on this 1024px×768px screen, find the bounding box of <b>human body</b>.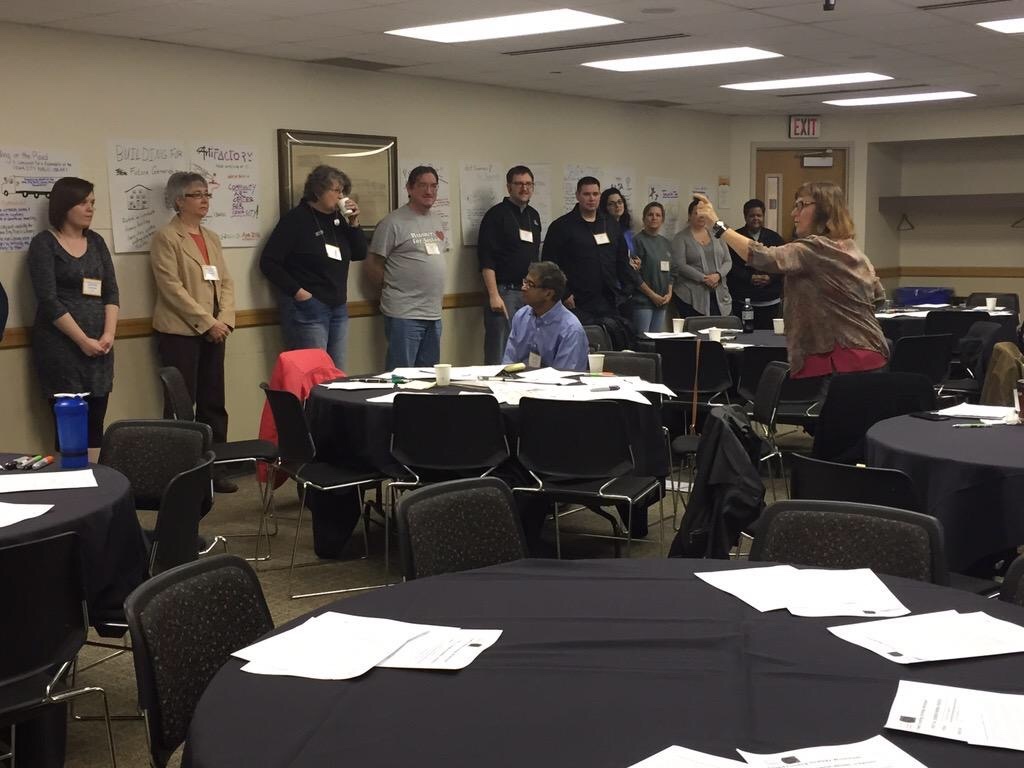
Bounding box: {"left": 715, "top": 197, "right": 774, "bottom": 327}.
